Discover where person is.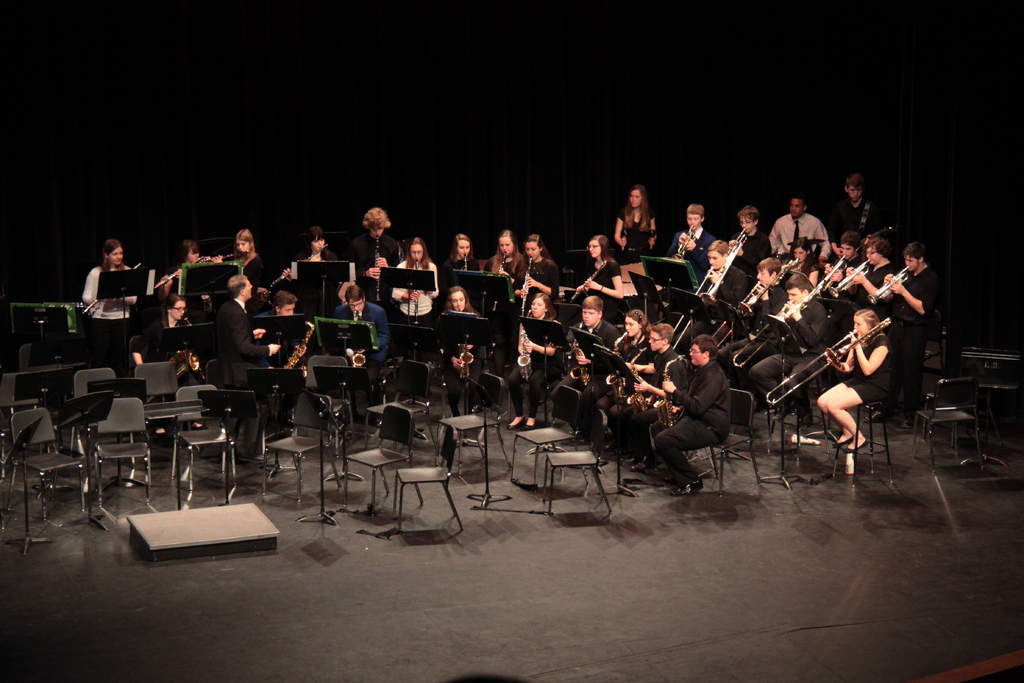
Discovered at 548/293/622/439.
